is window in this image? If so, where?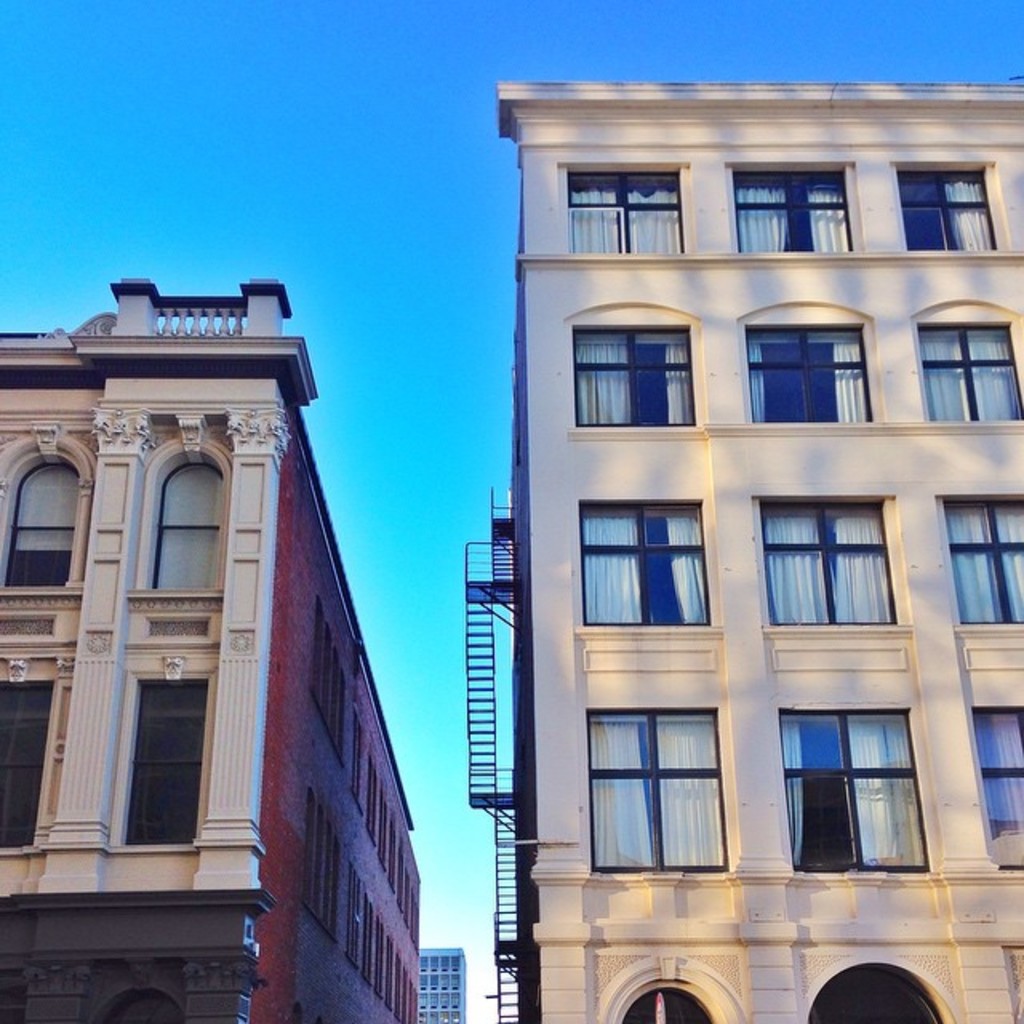
Yes, at <bbox>941, 490, 1022, 627</bbox>.
